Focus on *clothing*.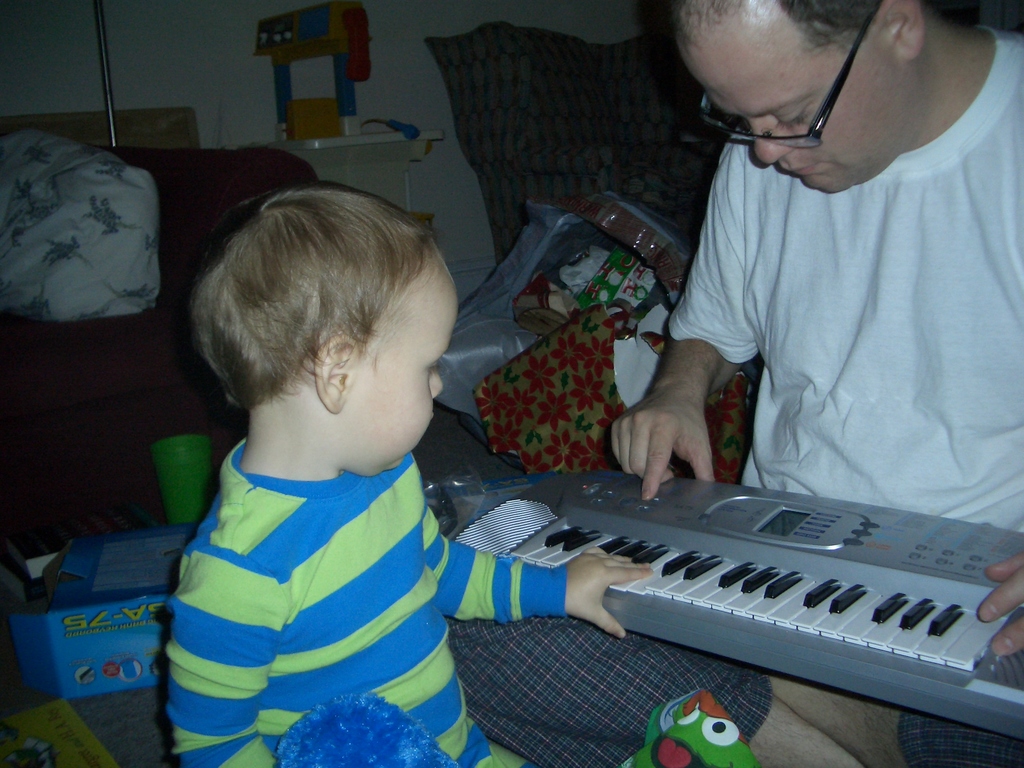
Focused at <box>441,18,1023,767</box>.
